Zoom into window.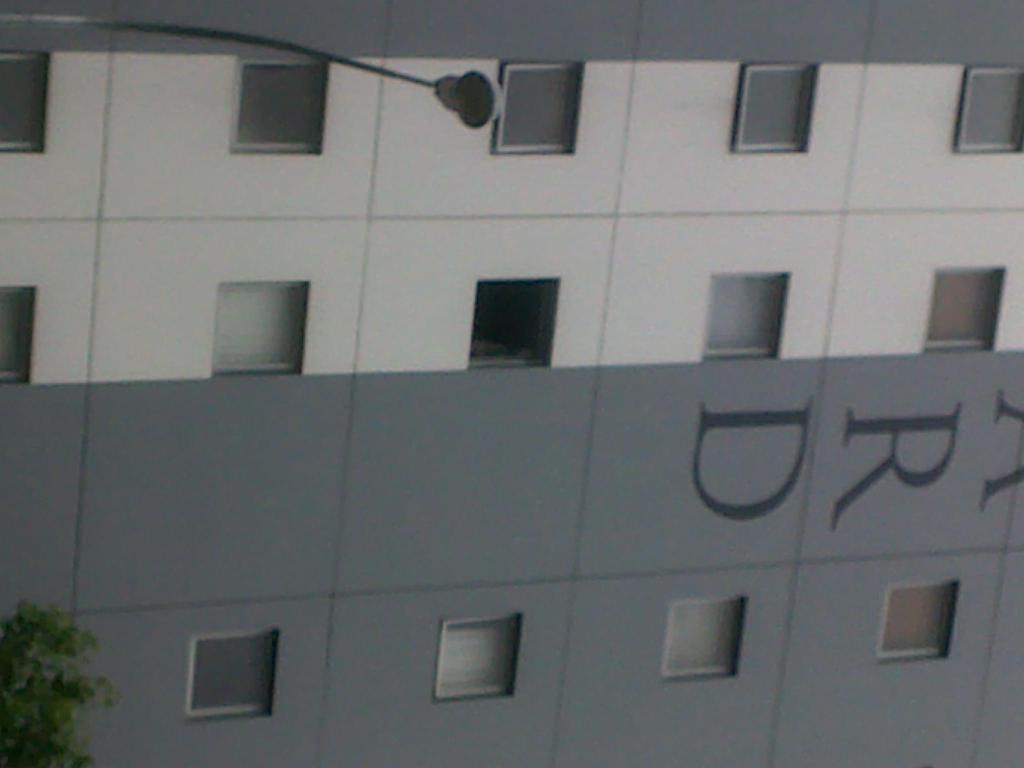
Zoom target: Rect(189, 634, 276, 719).
